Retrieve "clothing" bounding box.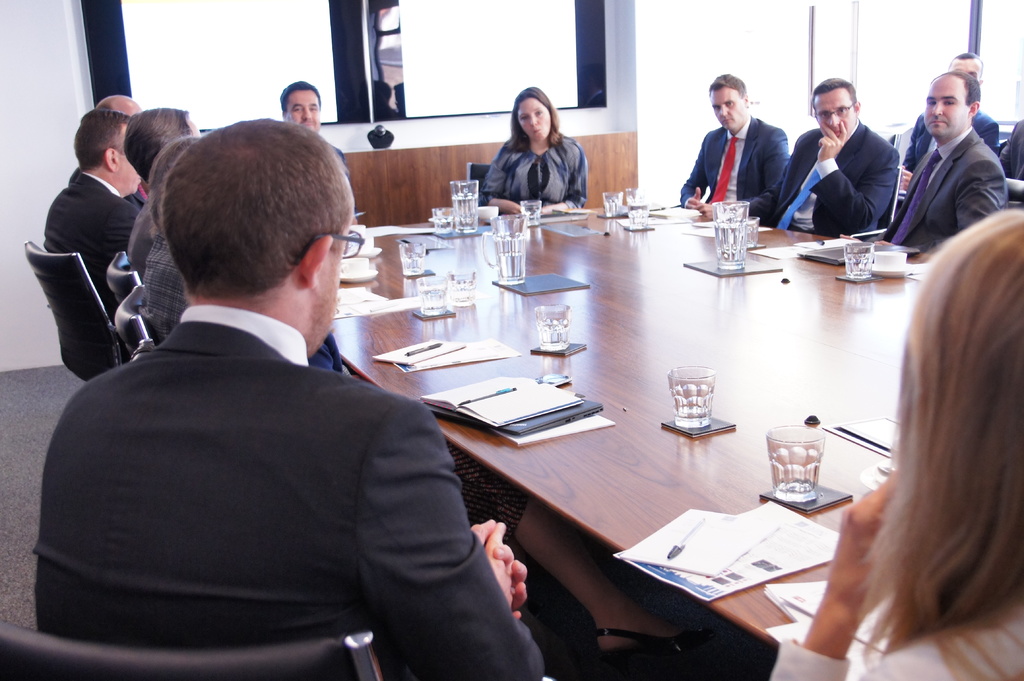
Bounding box: {"x1": 481, "y1": 133, "x2": 593, "y2": 212}.
